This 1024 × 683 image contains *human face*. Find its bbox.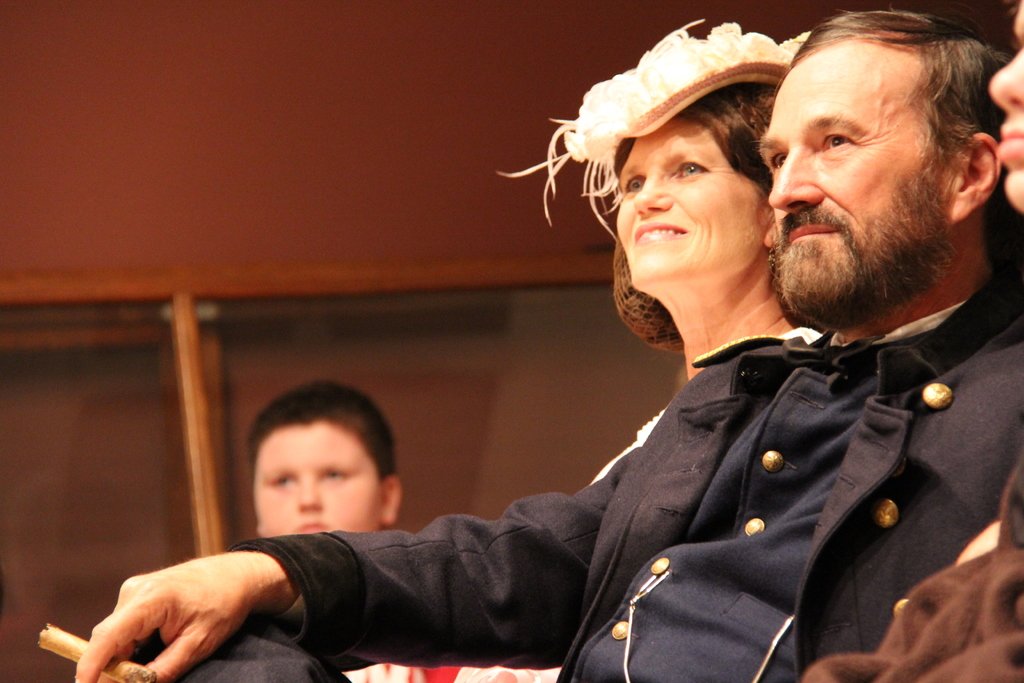
detection(986, 0, 1023, 214).
